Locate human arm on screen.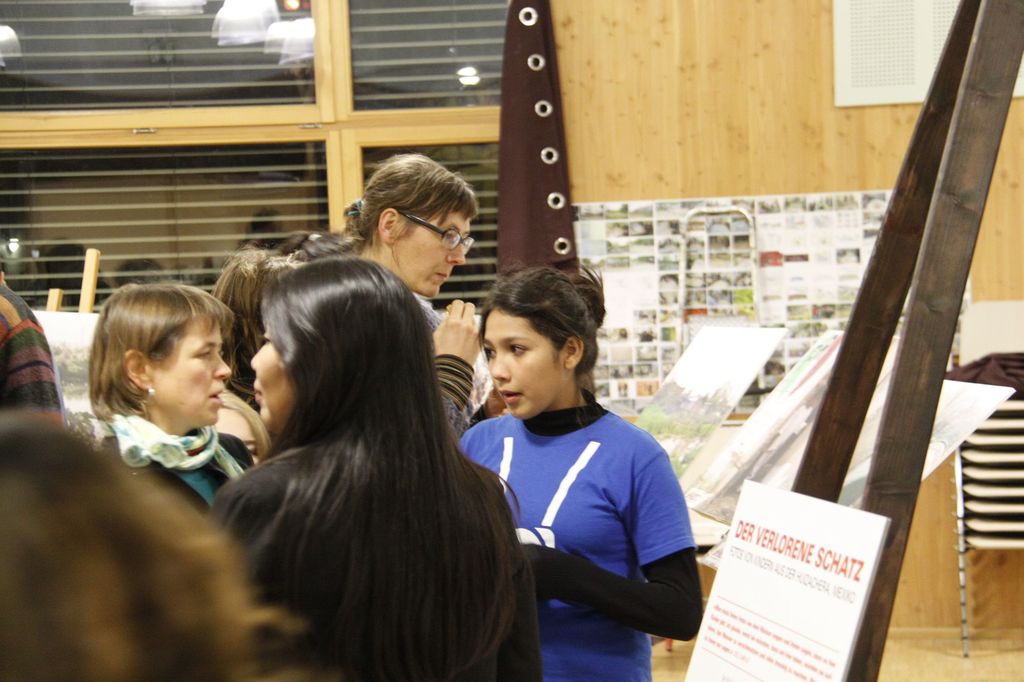
On screen at (x1=419, y1=286, x2=490, y2=438).
